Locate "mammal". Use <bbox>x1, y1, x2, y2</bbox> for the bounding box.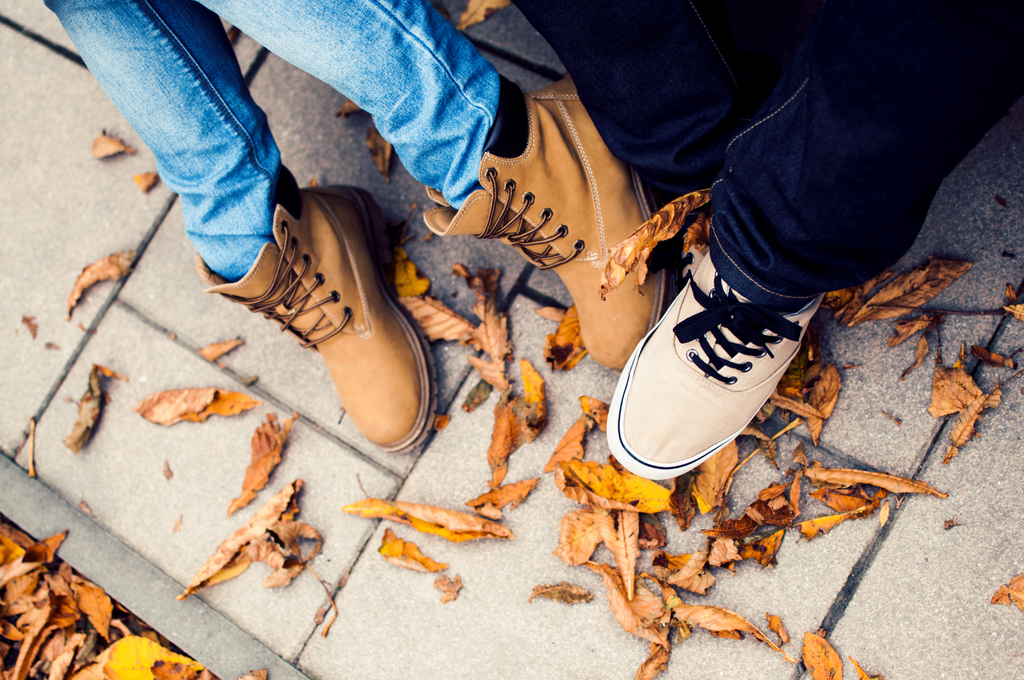
<bbox>20, 0, 646, 478</bbox>.
